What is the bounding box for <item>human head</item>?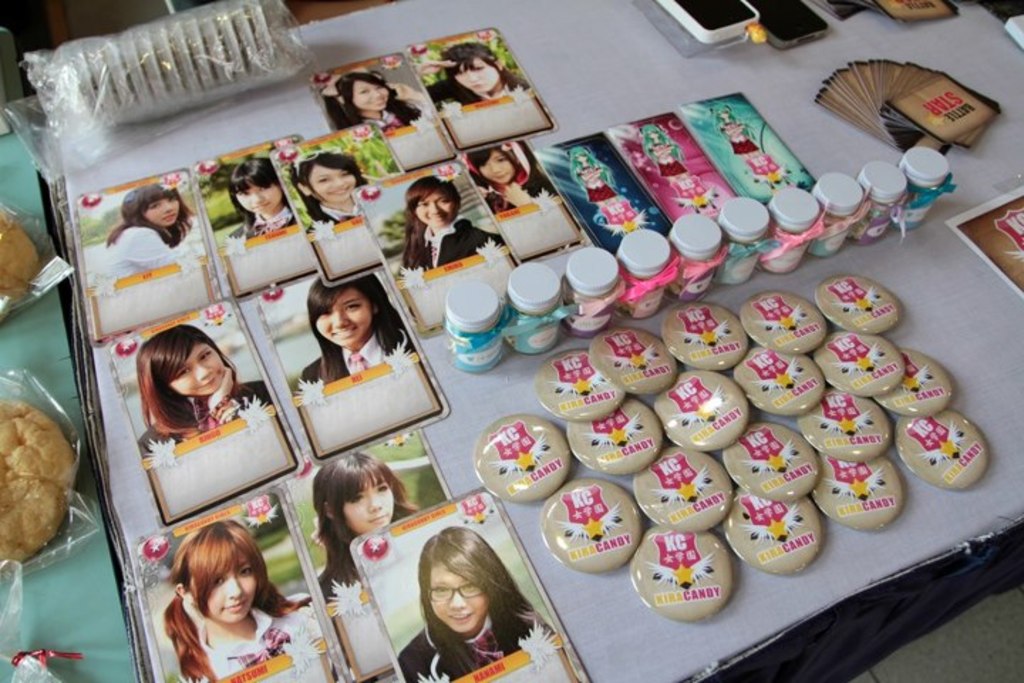
left=711, top=102, right=734, bottom=124.
